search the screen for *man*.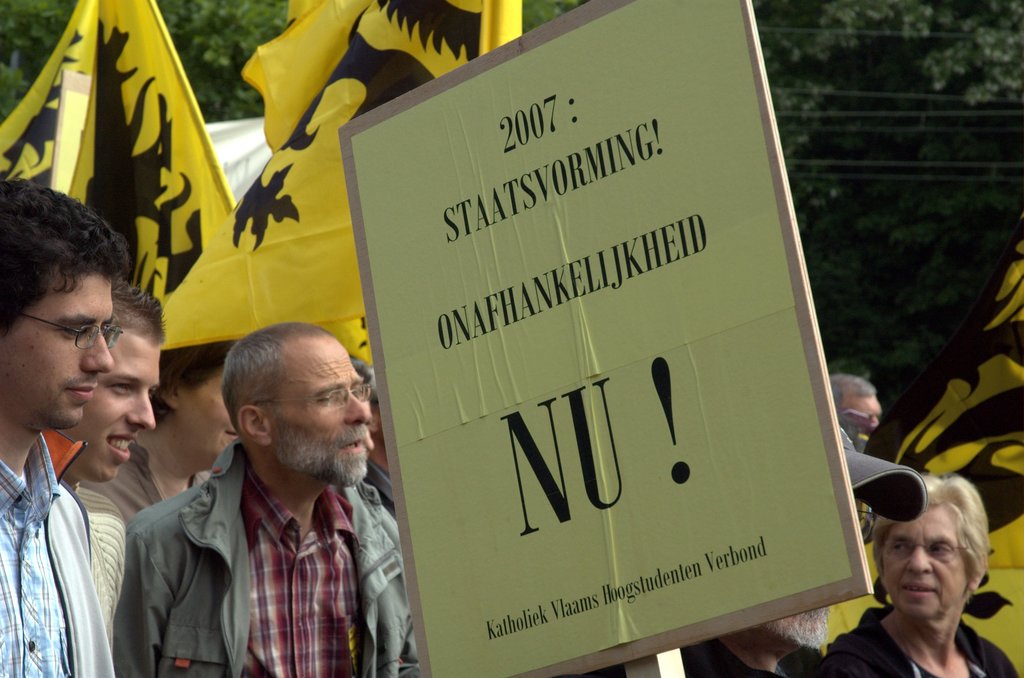
Found at locate(676, 431, 929, 677).
